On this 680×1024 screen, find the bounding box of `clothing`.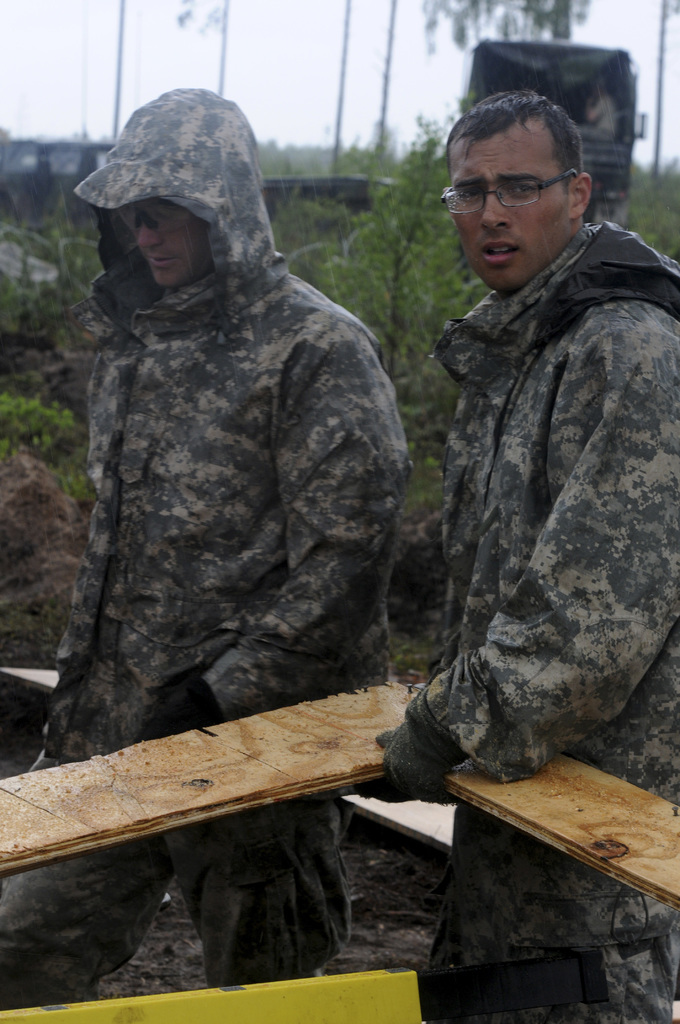
Bounding box: <box>0,89,414,1014</box>.
